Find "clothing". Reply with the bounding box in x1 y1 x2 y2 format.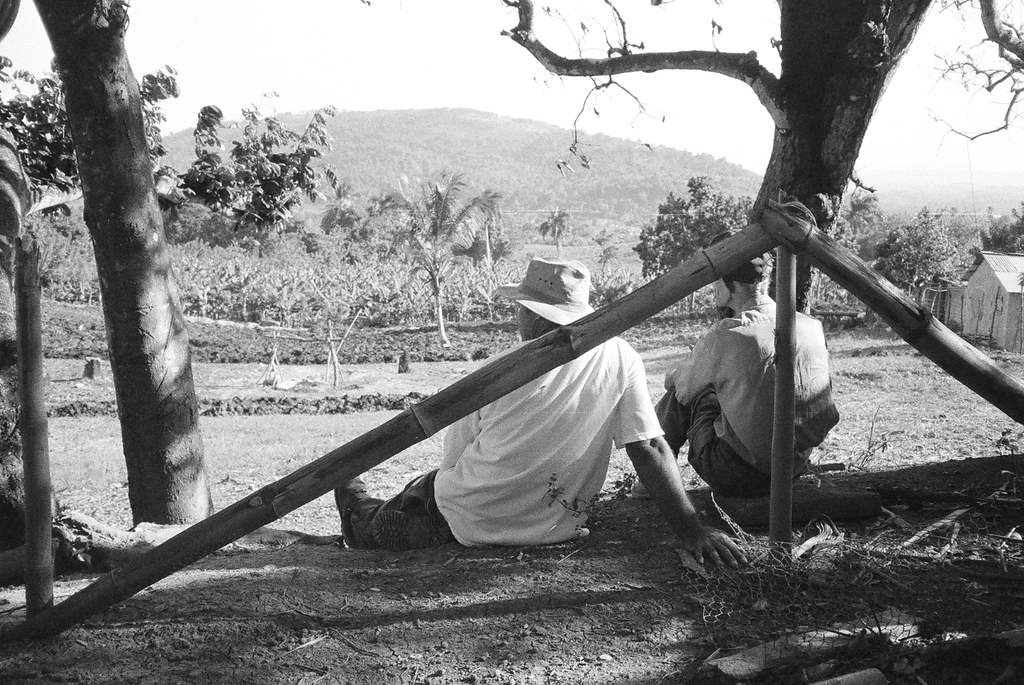
669 287 843 532.
